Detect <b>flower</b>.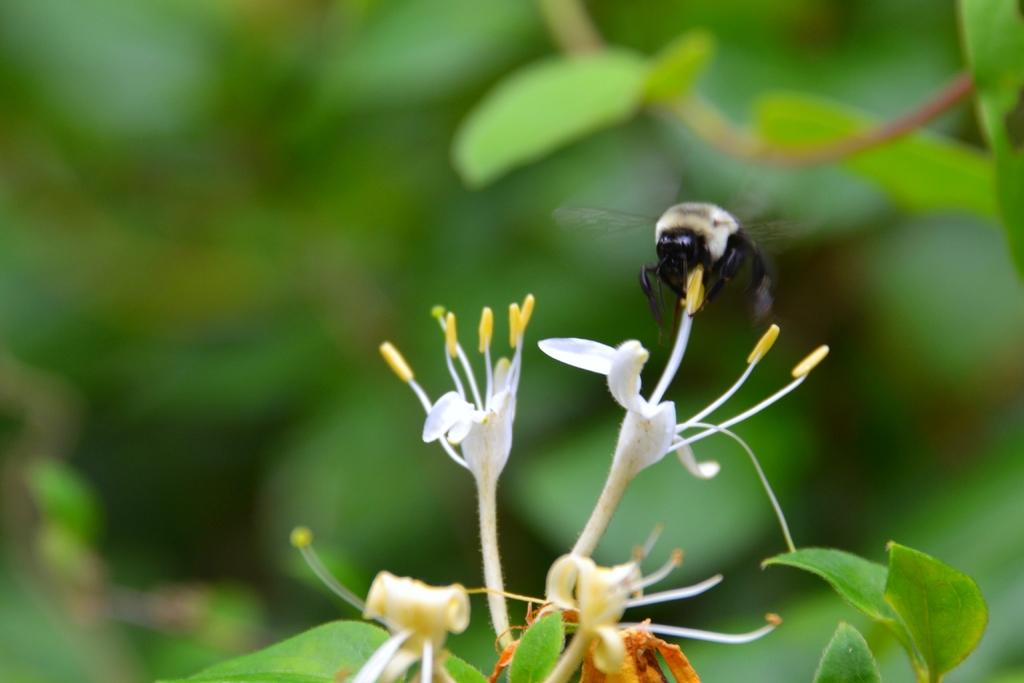
Detected at x1=379 y1=288 x2=538 y2=643.
